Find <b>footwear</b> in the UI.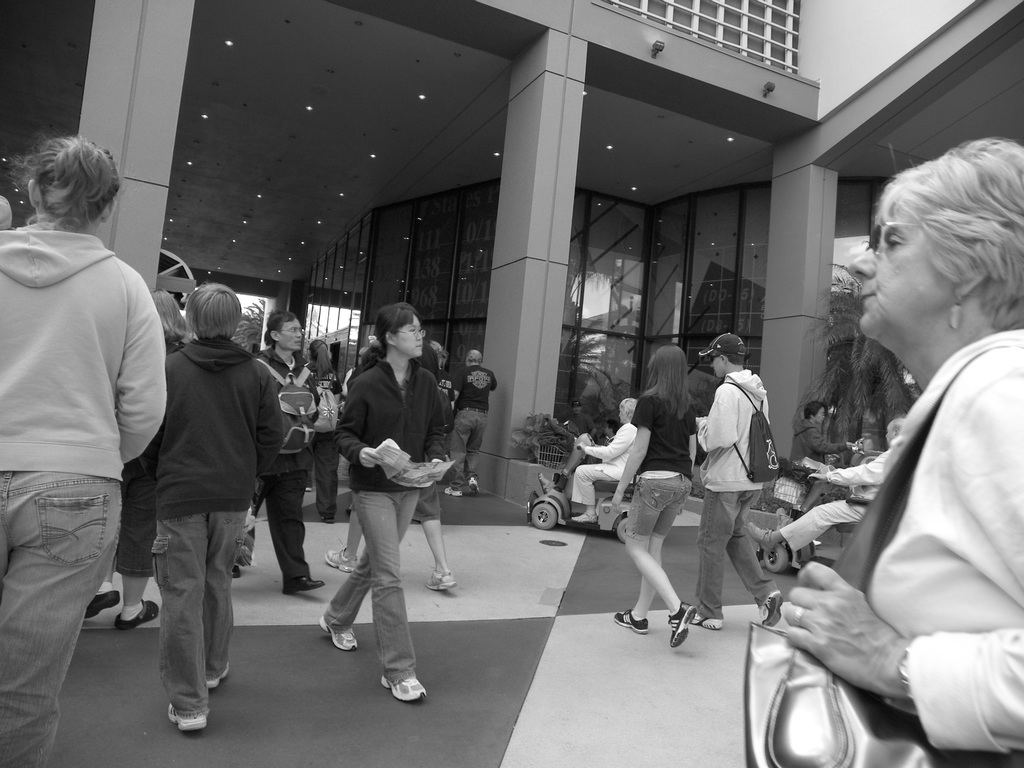
UI element at crop(381, 673, 426, 704).
